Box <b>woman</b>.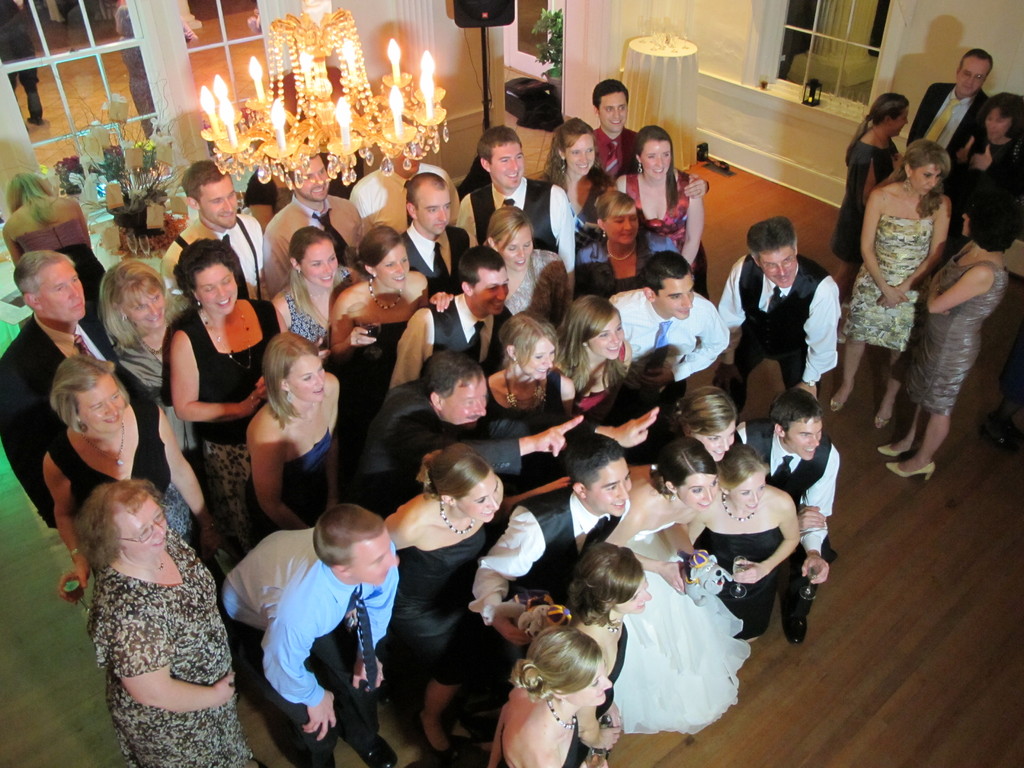
(547,297,635,428).
